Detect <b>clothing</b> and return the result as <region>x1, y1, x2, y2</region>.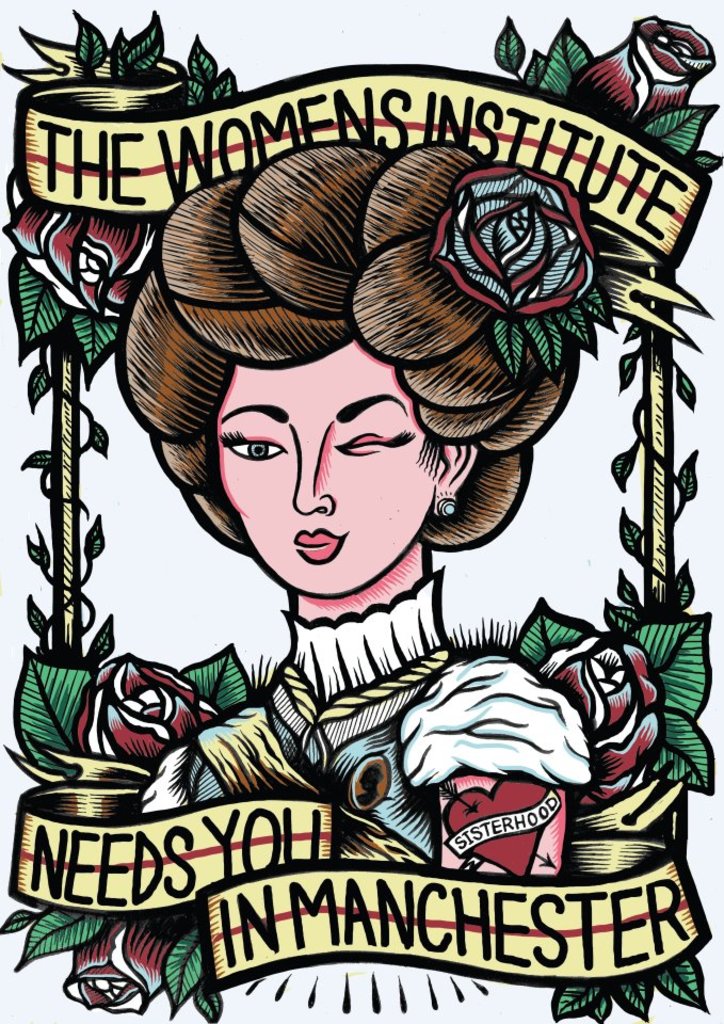
<region>134, 558, 588, 874</region>.
